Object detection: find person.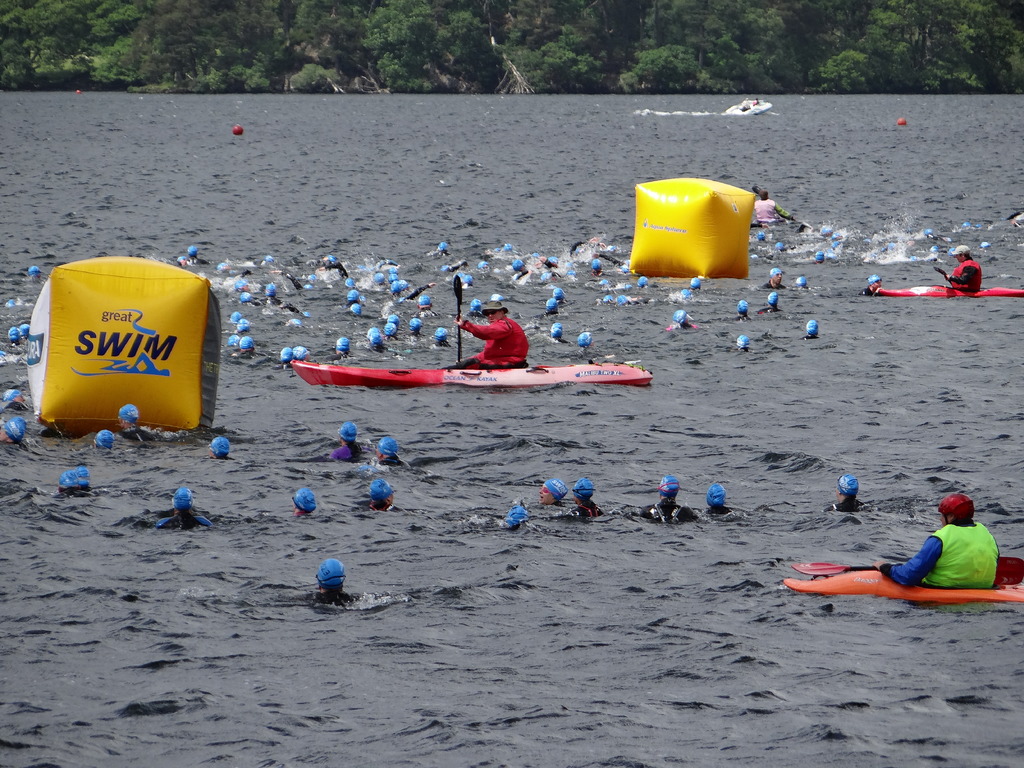
<region>442, 258, 468, 269</region>.
